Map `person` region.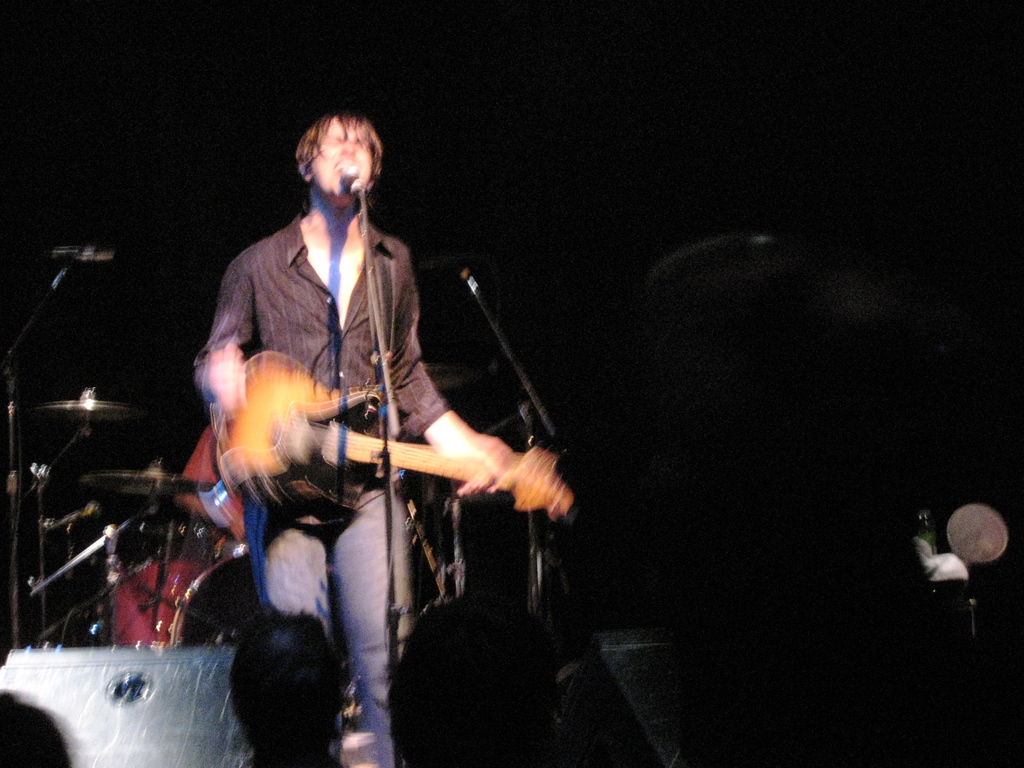
Mapped to [x1=198, y1=112, x2=515, y2=767].
